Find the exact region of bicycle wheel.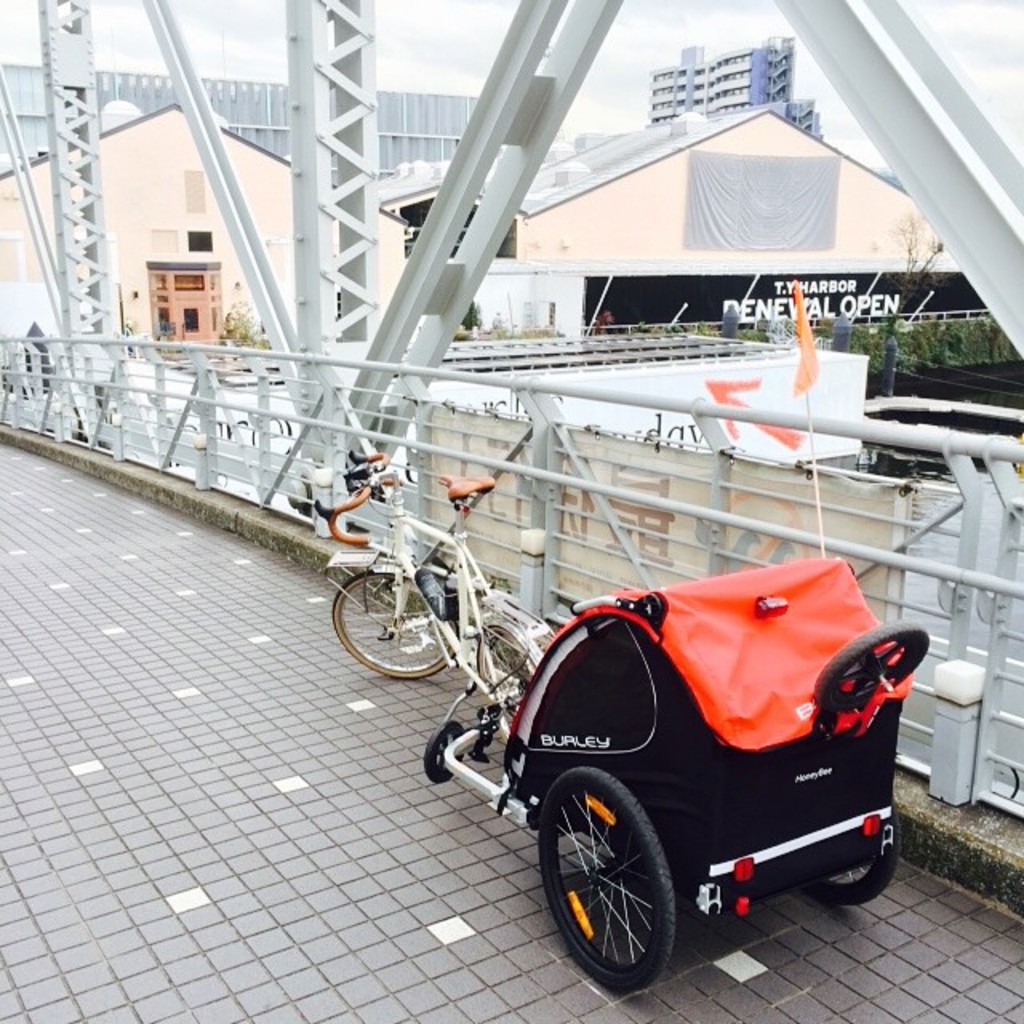
Exact region: region(475, 611, 546, 763).
